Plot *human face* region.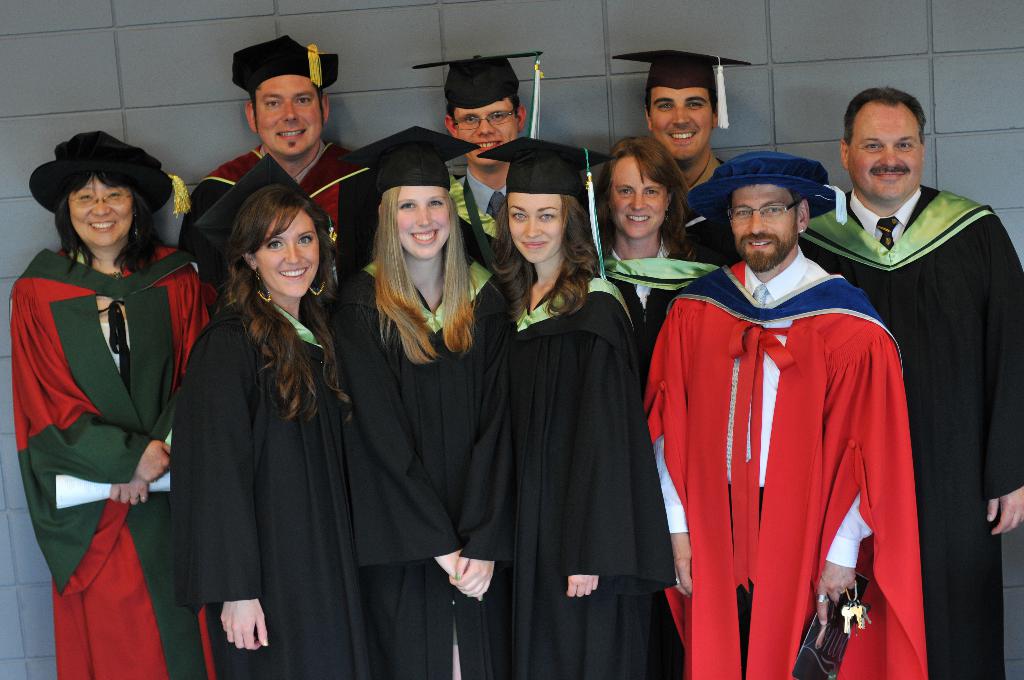
Plotted at left=257, top=72, right=324, bottom=158.
